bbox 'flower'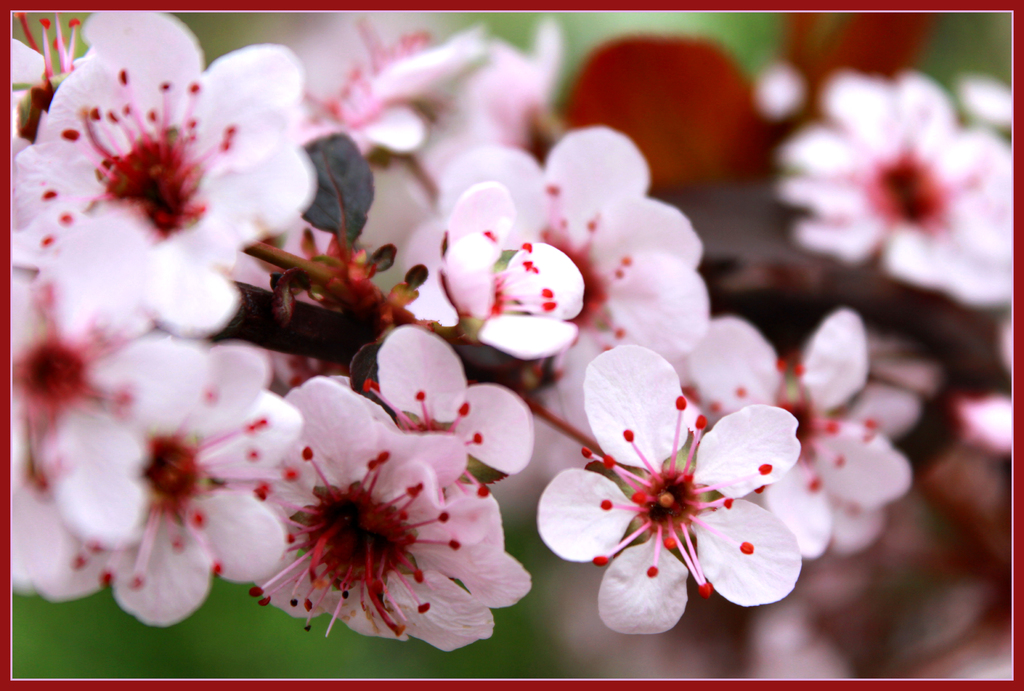
detection(300, 12, 488, 156)
